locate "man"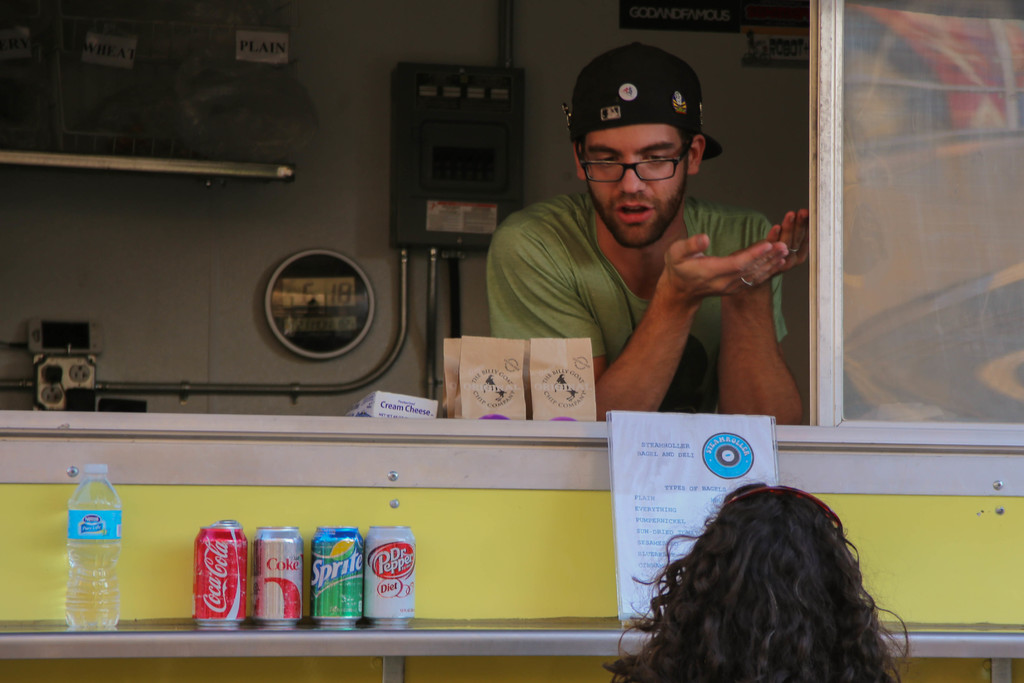
detection(469, 61, 829, 452)
